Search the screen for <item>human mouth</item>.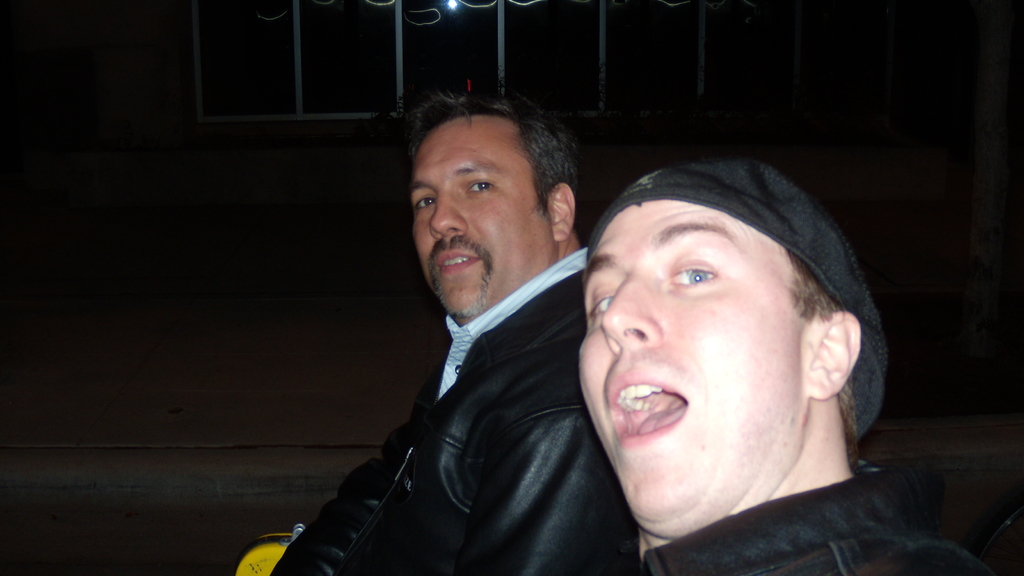
Found at box=[604, 380, 710, 447].
